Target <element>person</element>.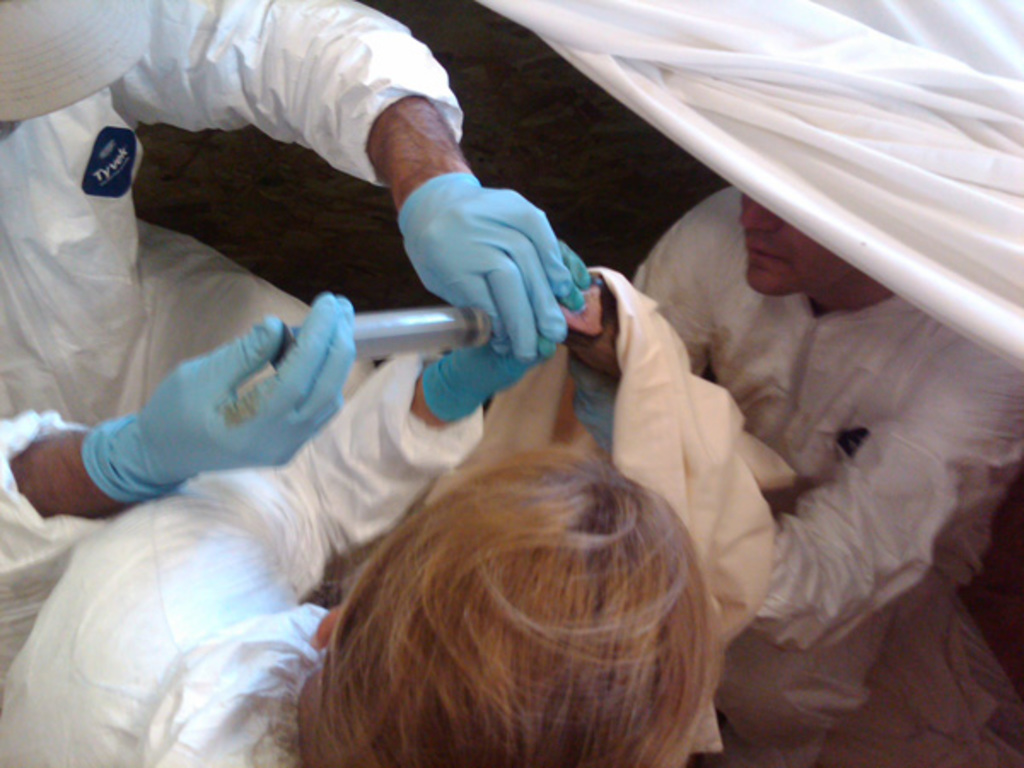
Target region: detection(7, 457, 707, 766).
